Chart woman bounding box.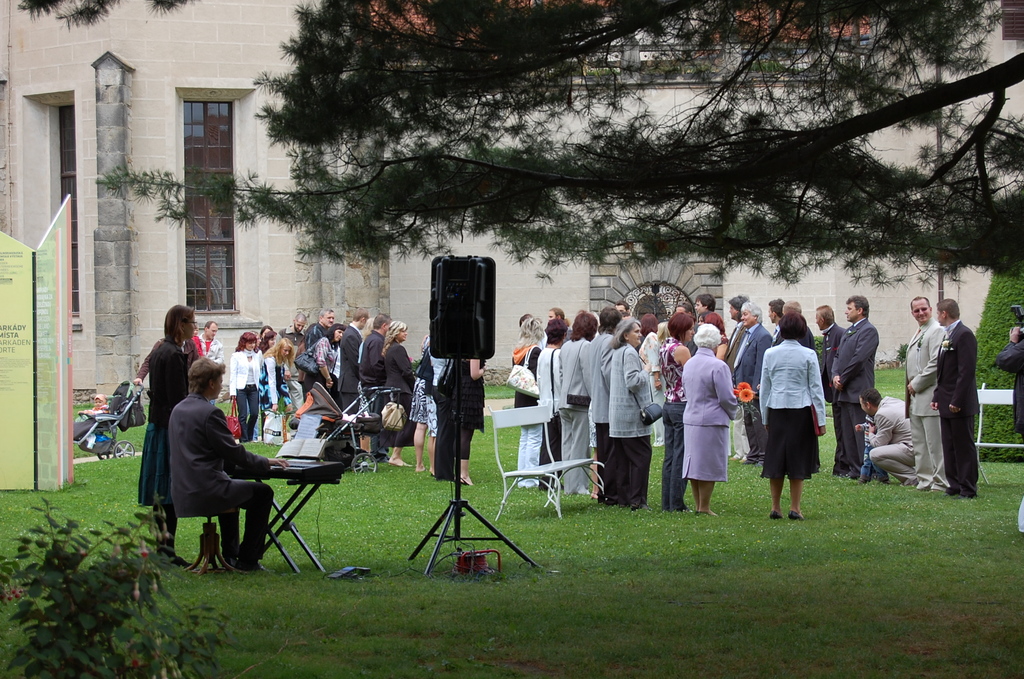
Charted: pyautogui.locateOnScreen(536, 318, 573, 492).
